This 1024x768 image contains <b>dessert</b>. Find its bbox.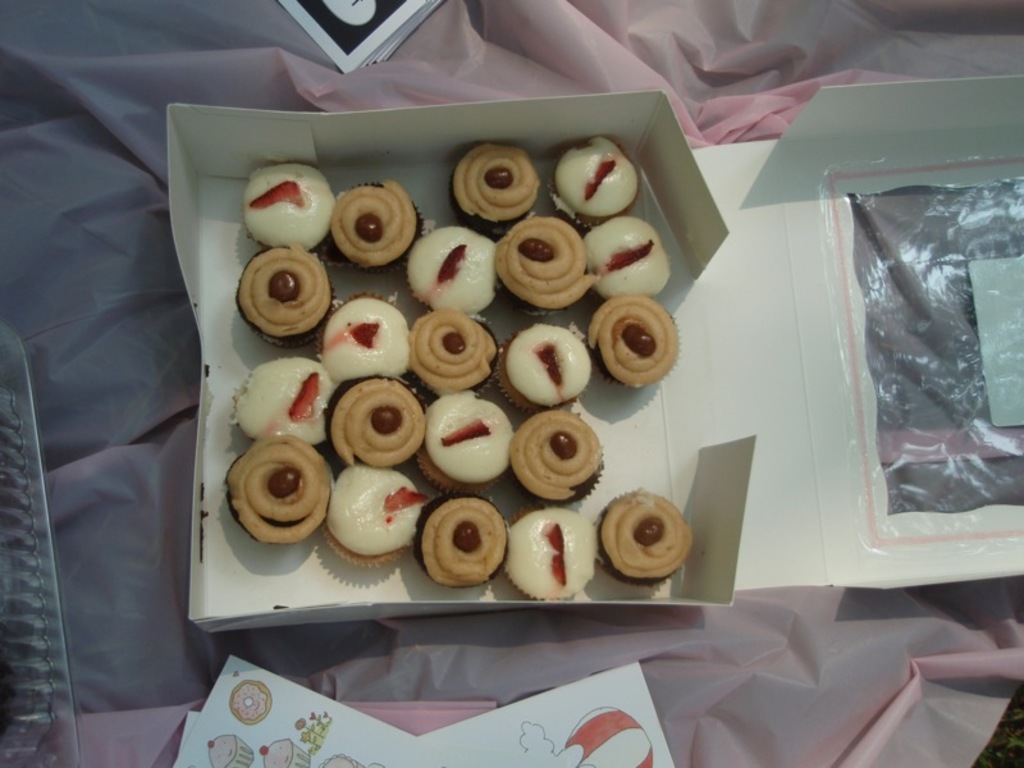
[598, 280, 680, 375].
